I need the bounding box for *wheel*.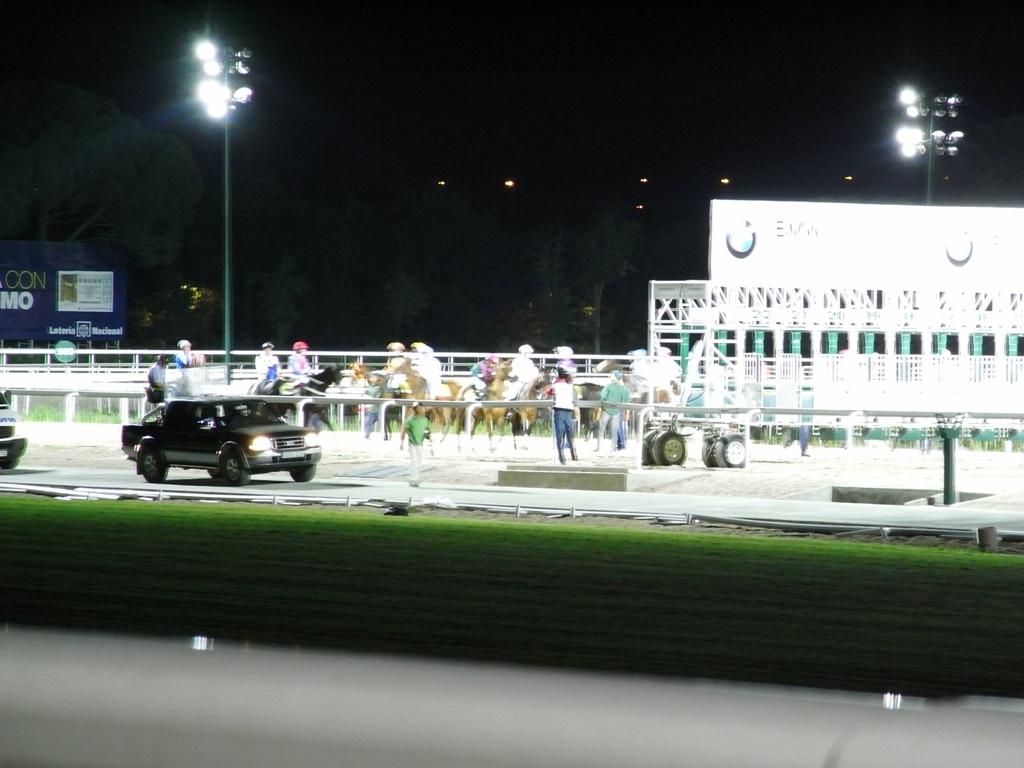
Here it is: bbox(288, 463, 315, 483).
